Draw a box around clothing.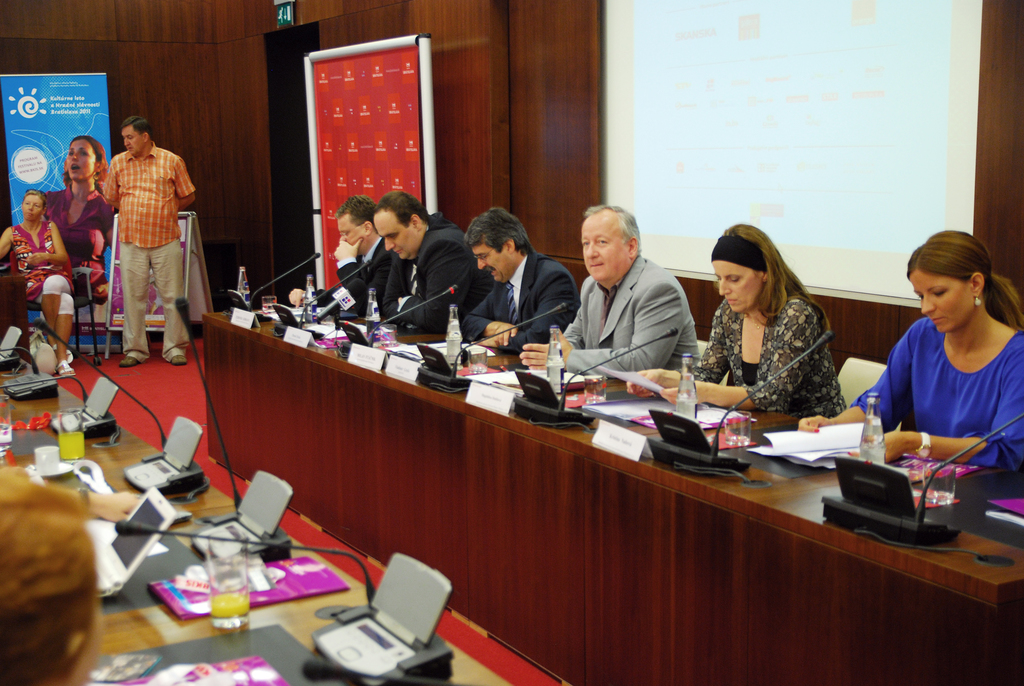
x1=459, y1=259, x2=582, y2=347.
